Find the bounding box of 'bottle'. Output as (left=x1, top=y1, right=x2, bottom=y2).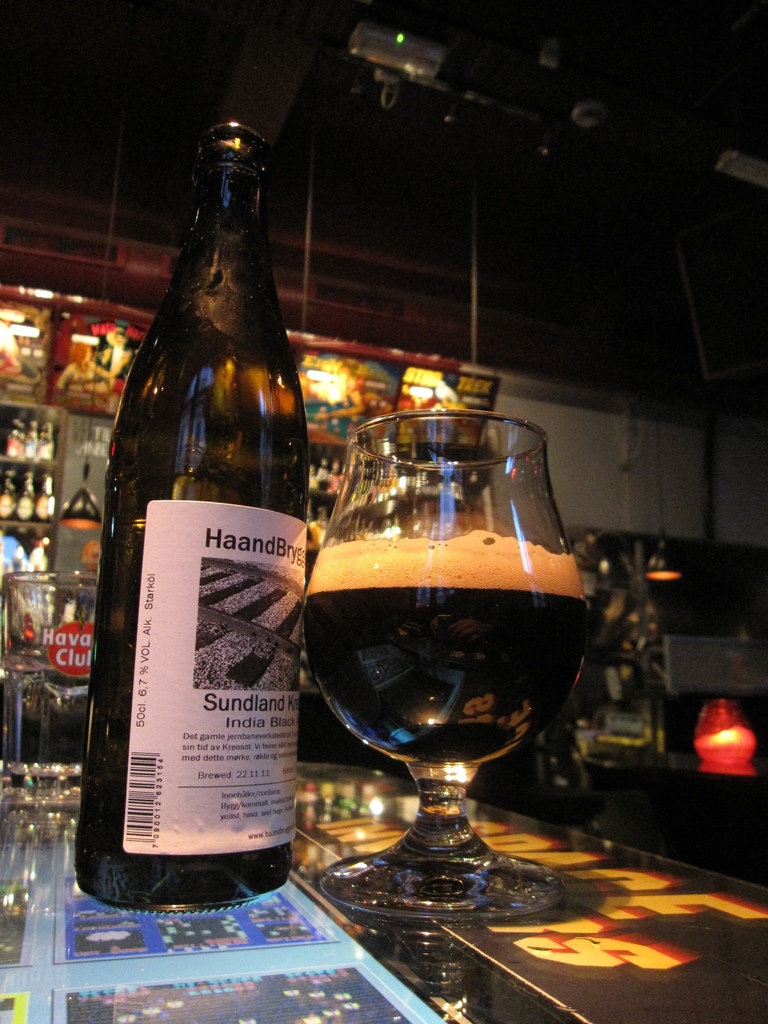
(left=8, top=465, right=44, bottom=520).
